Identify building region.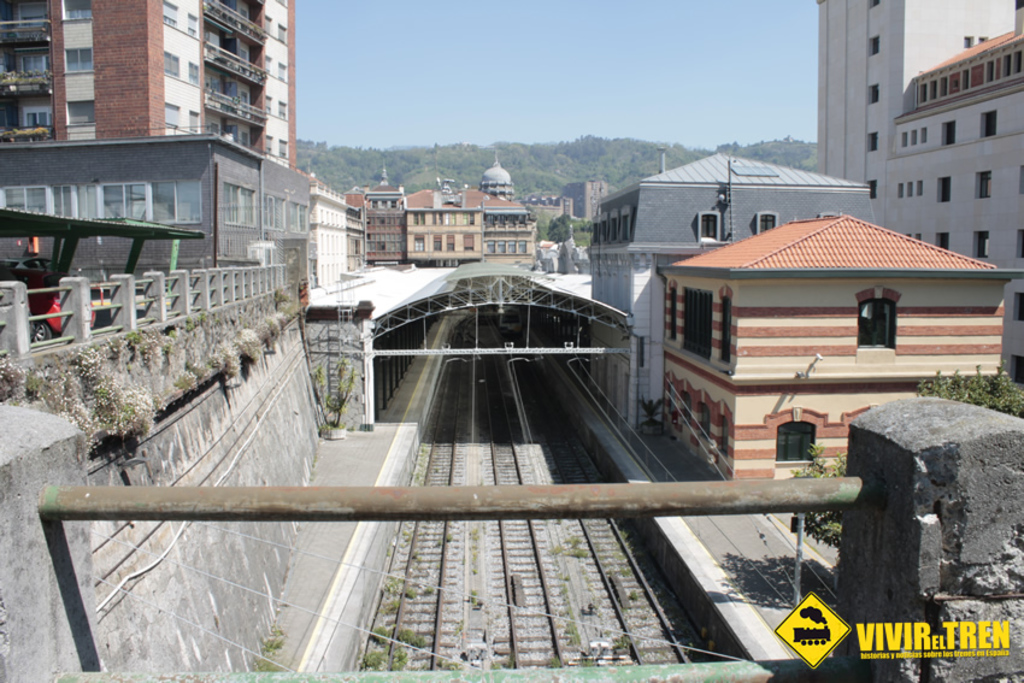
Region: 655,208,1017,499.
